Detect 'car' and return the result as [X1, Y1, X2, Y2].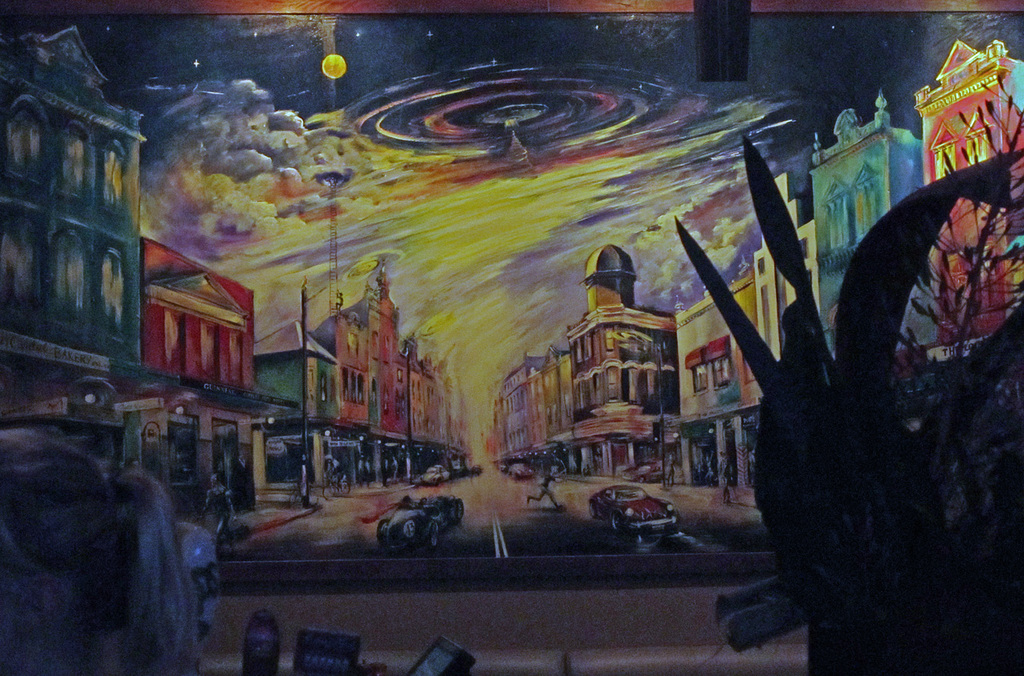
[374, 491, 464, 549].
